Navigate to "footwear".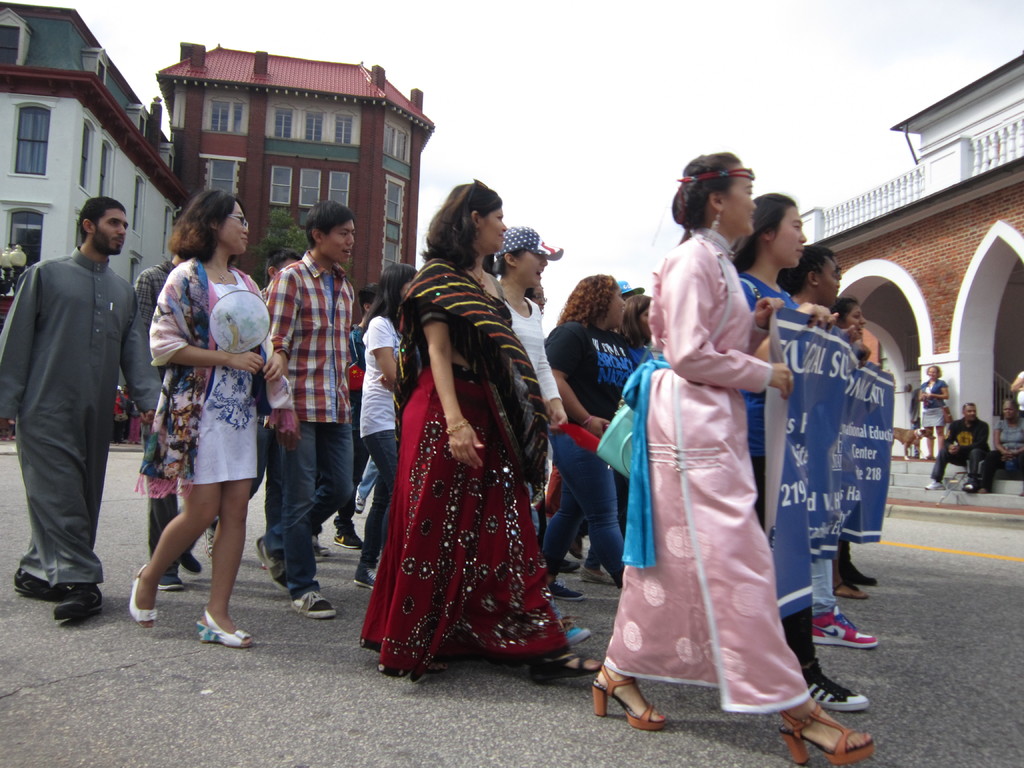
Navigation target: bbox=[565, 532, 585, 565].
